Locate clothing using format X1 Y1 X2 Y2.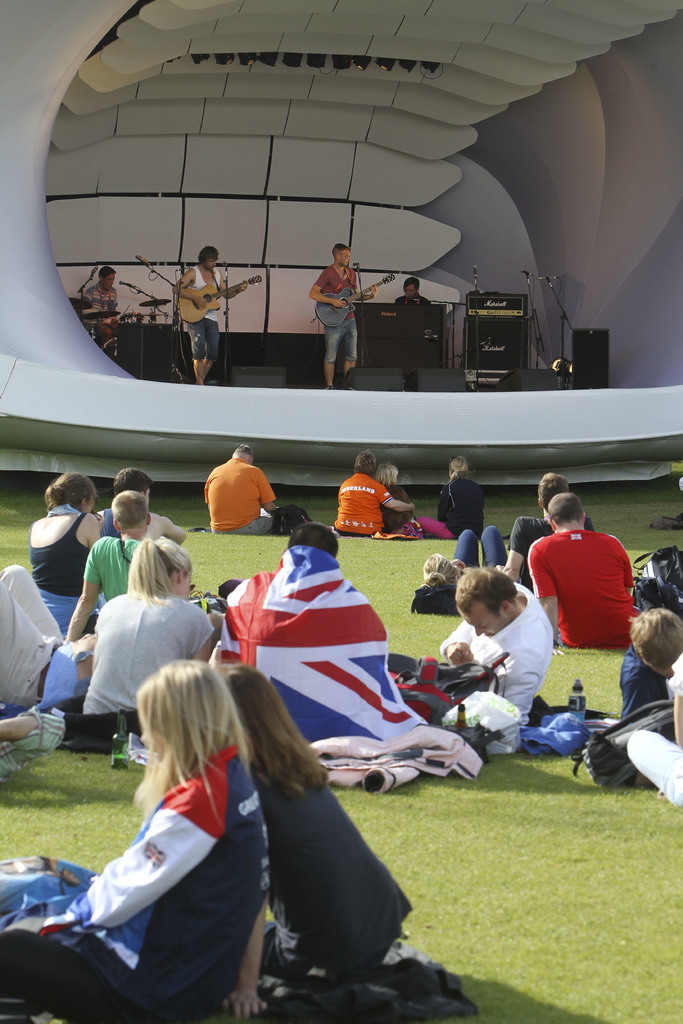
416 476 488 547.
